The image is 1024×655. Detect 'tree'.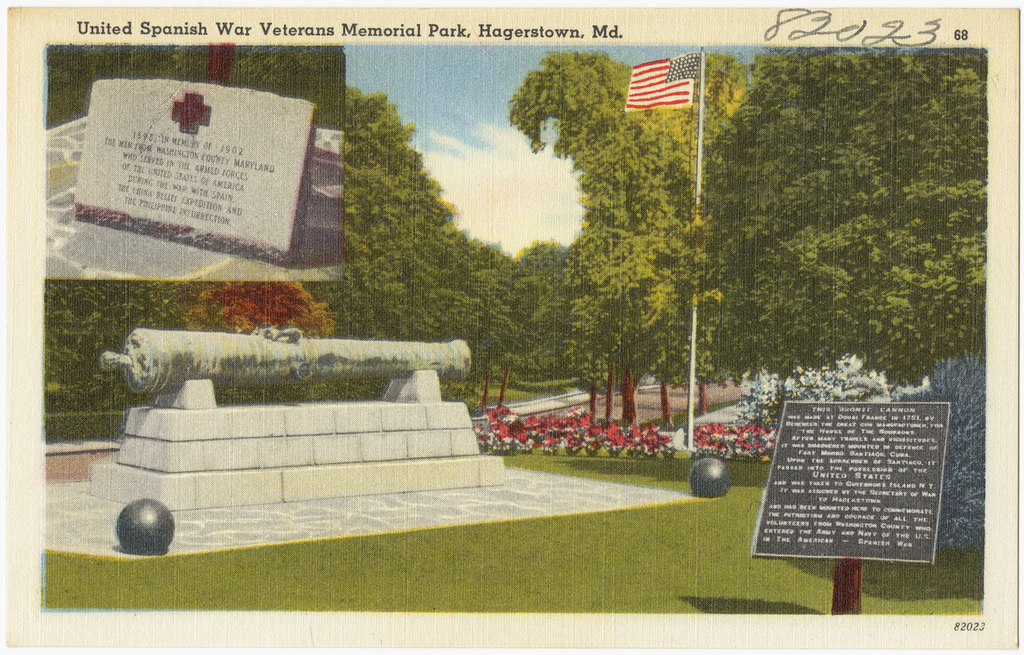
Detection: crop(677, 50, 984, 612).
